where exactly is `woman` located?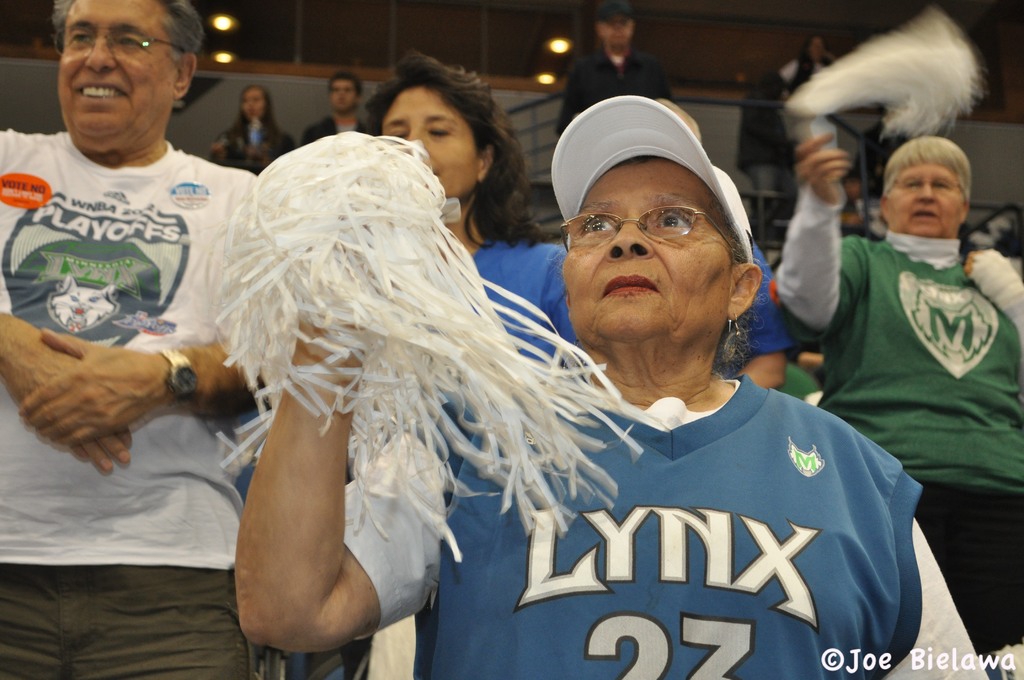
Its bounding box is region(205, 85, 295, 175).
